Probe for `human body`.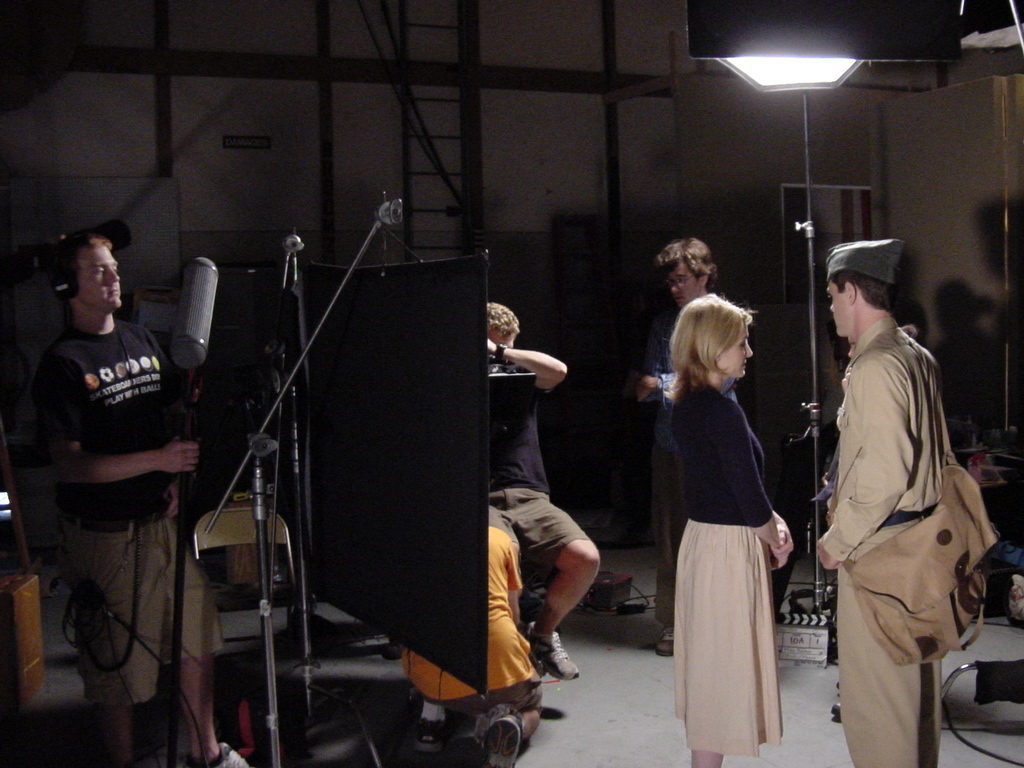
Probe result: <box>678,302,797,767</box>.
